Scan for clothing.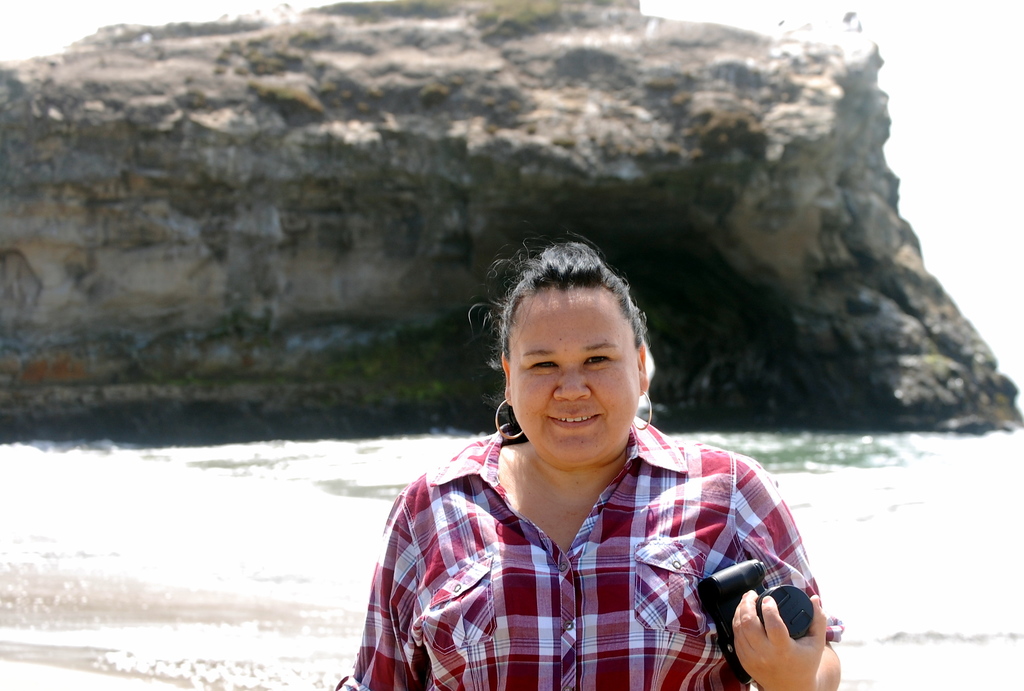
Scan result: x1=380 y1=397 x2=811 y2=679.
